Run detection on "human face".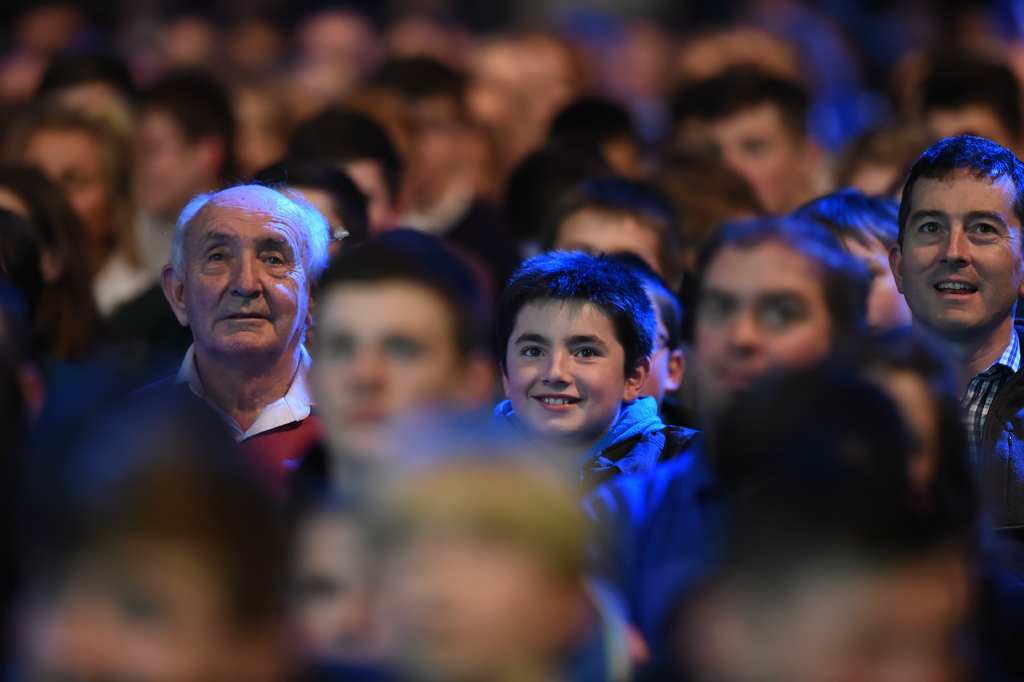
Result: Rect(700, 263, 844, 405).
